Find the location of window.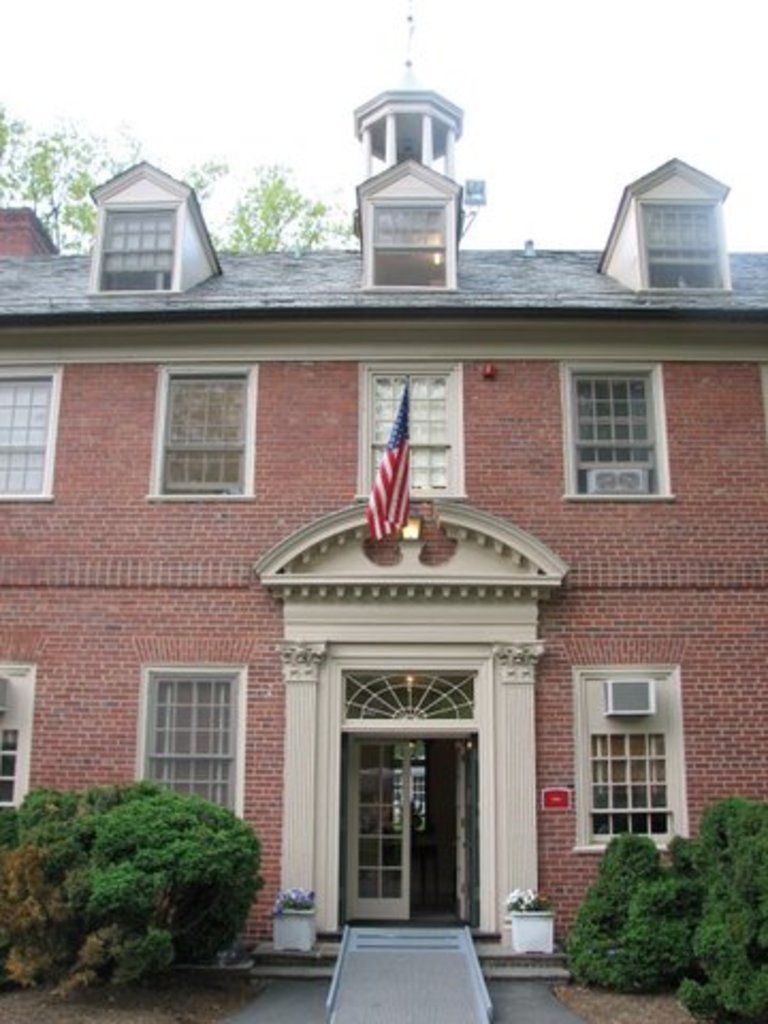
Location: pyautogui.locateOnScreen(565, 363, 676, 499).
